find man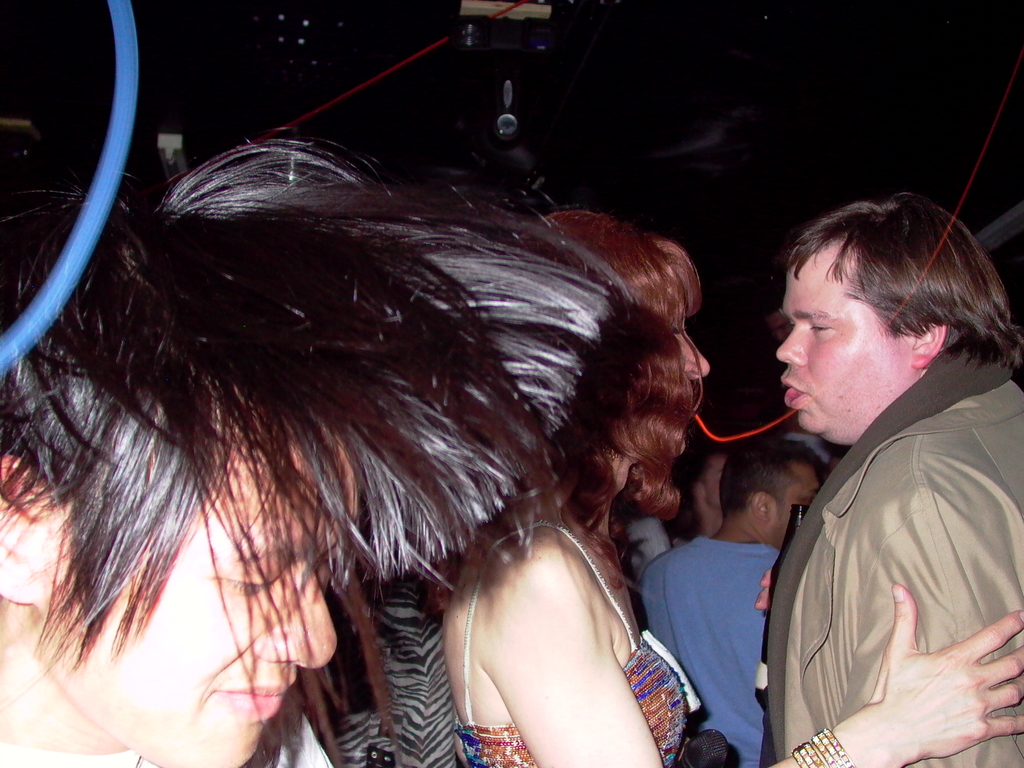
locate(723, 186, 1014, 767)
